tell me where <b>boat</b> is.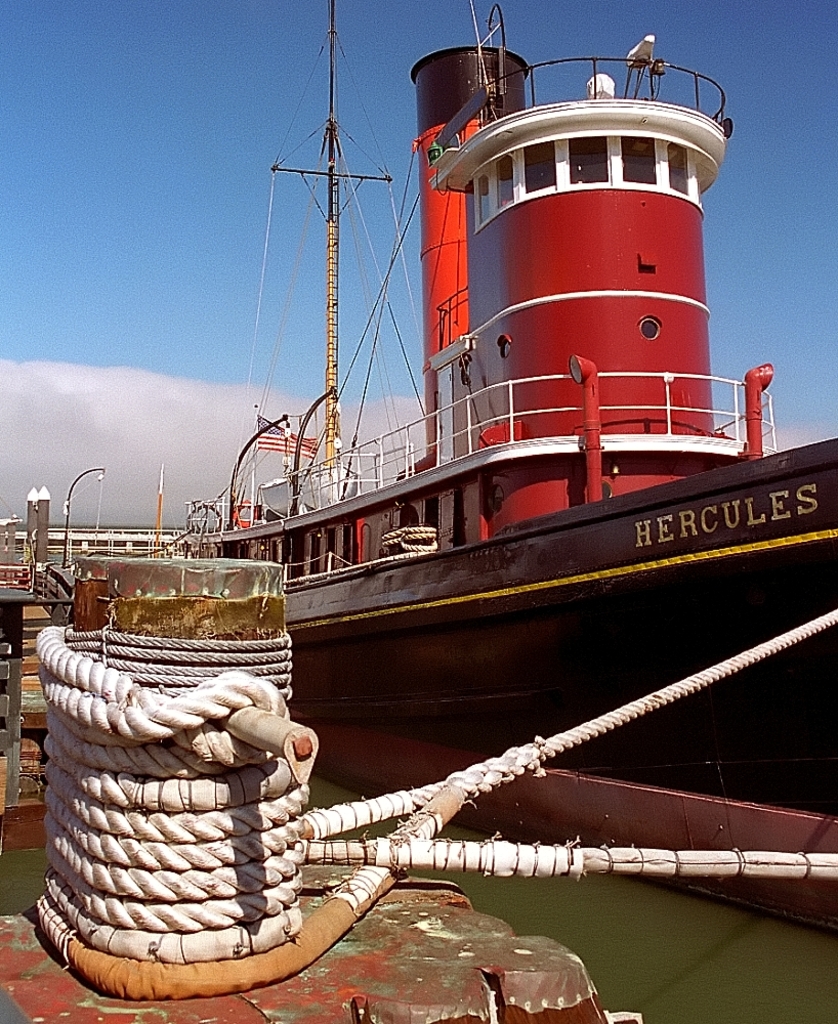
<b>boat</b> is at {"left": 77, "top": 6, "right": 836, "bottom": 909}.
